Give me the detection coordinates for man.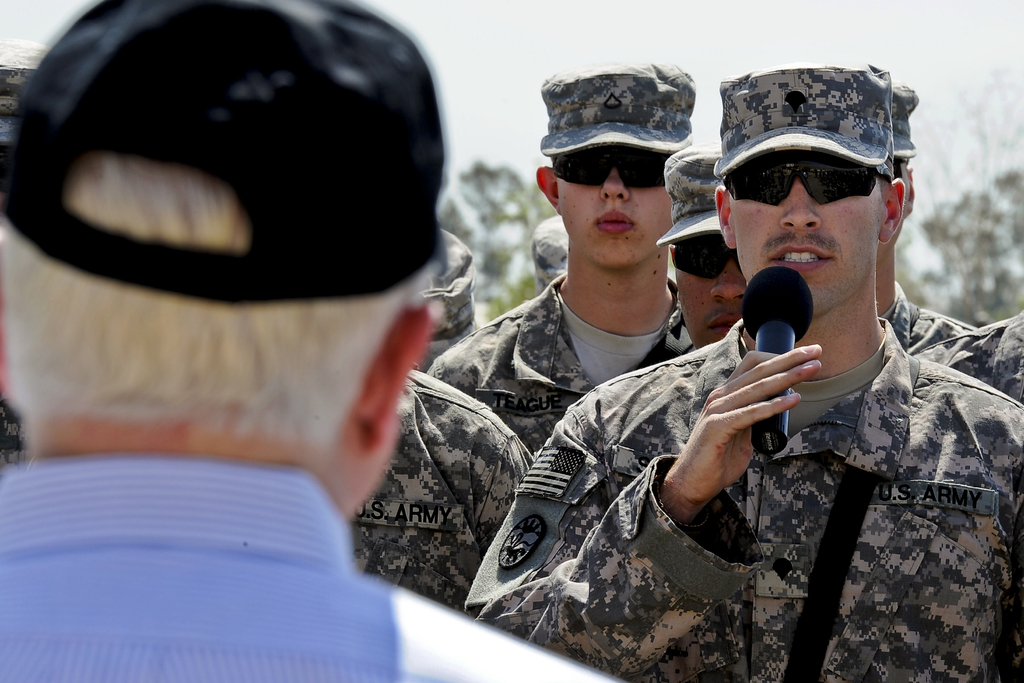
box=[479, 57, 958, 659].
